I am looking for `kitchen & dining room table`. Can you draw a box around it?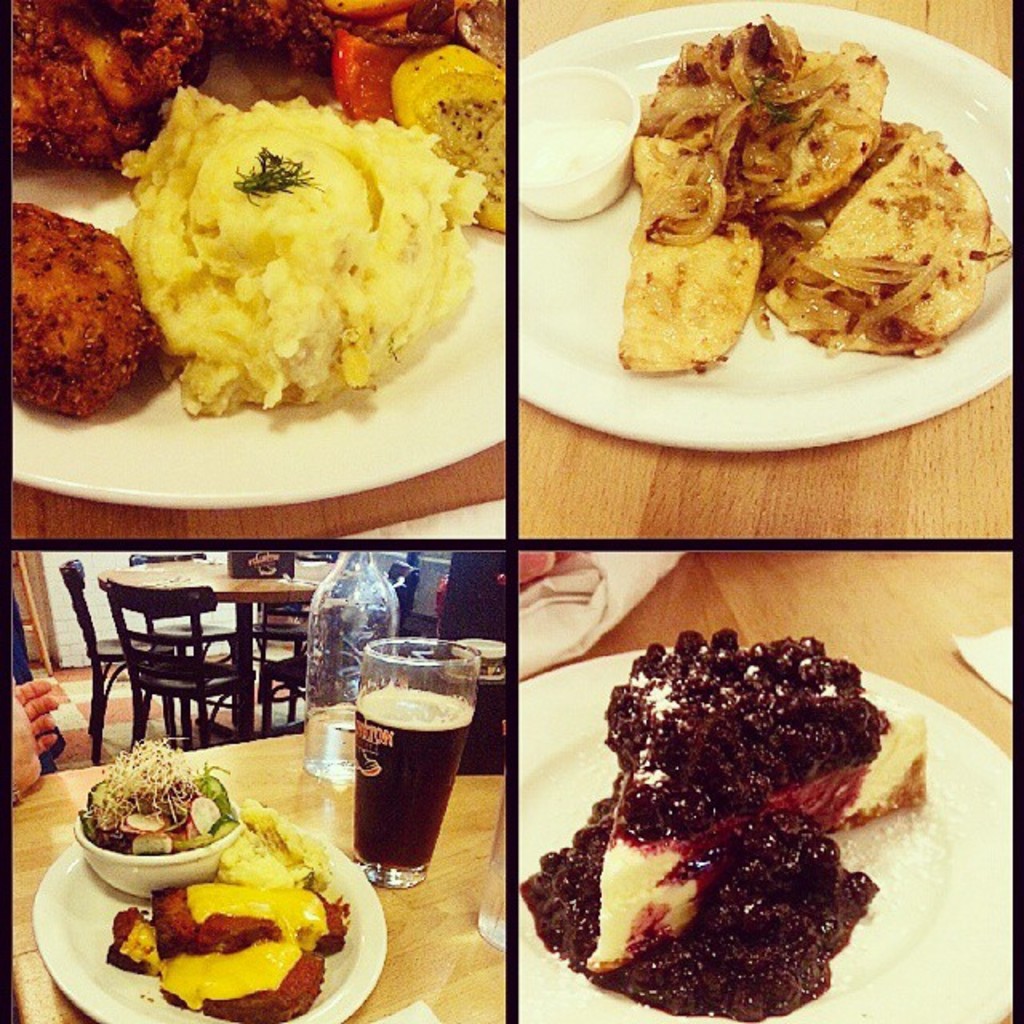
Sure, the bounding box is bbox(520, 547, 1011, 765).
